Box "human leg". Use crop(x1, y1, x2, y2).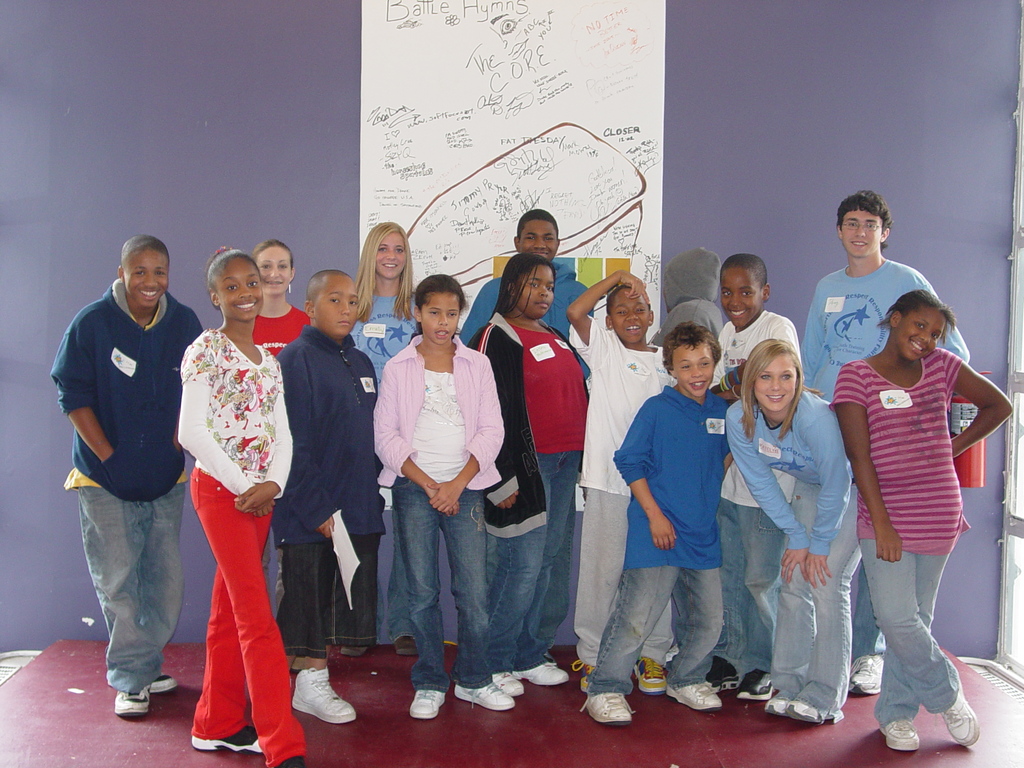
crop(824, 486, 865, 715).
